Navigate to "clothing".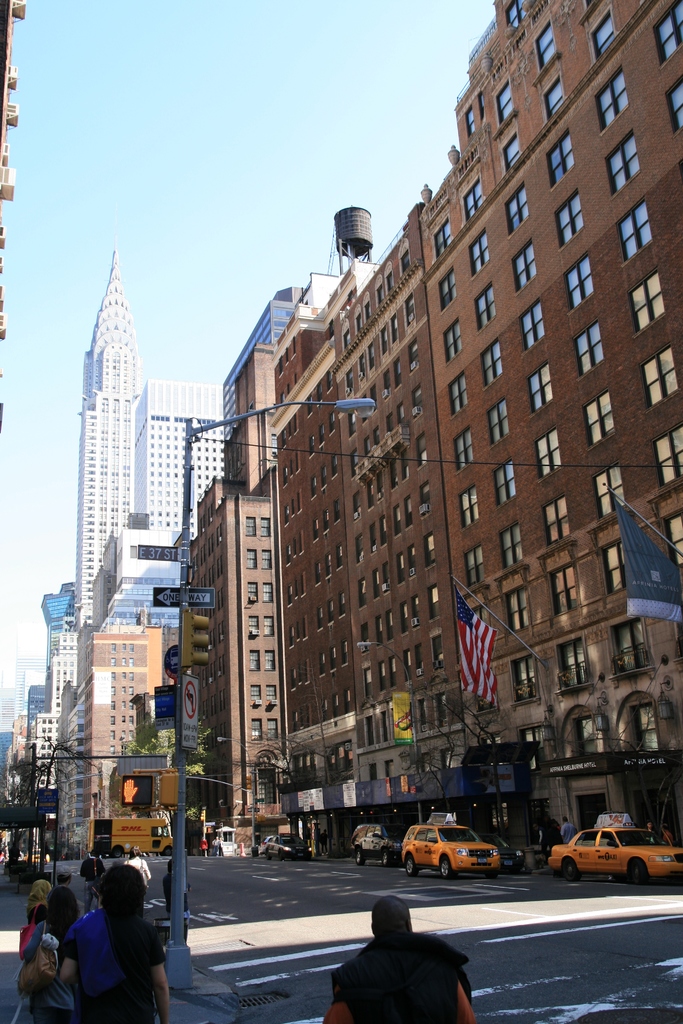
Navigation target: (663,830,674,844).
